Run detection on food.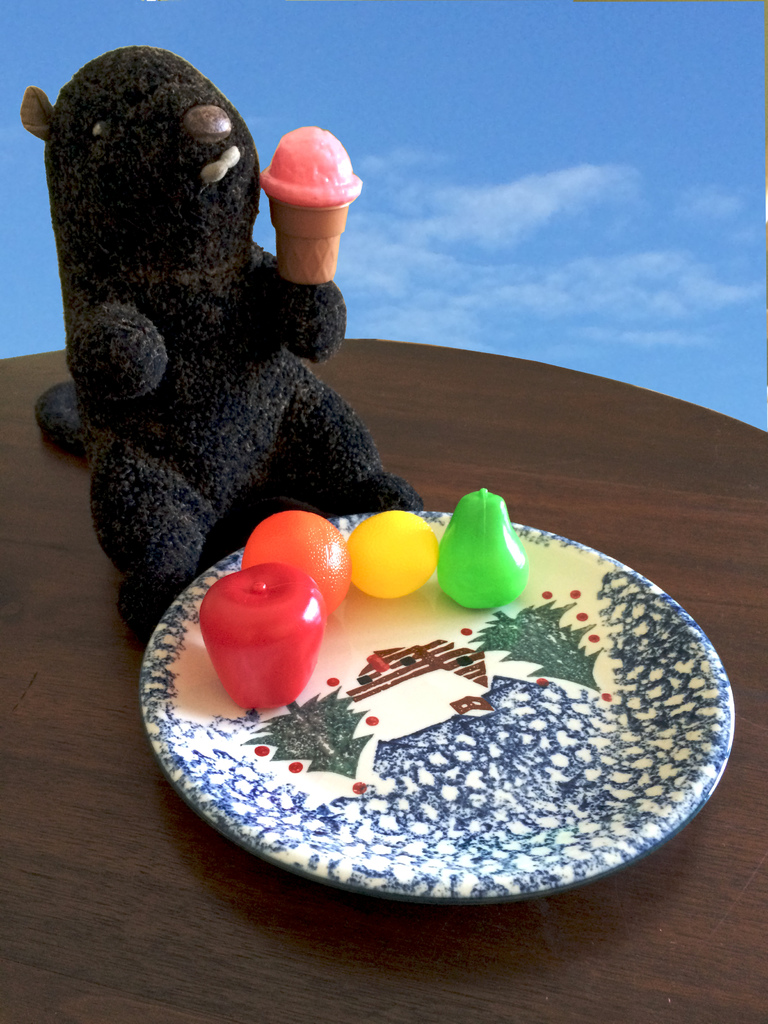
Result: [x1=252, y1=102, x2=355, y2=211].
